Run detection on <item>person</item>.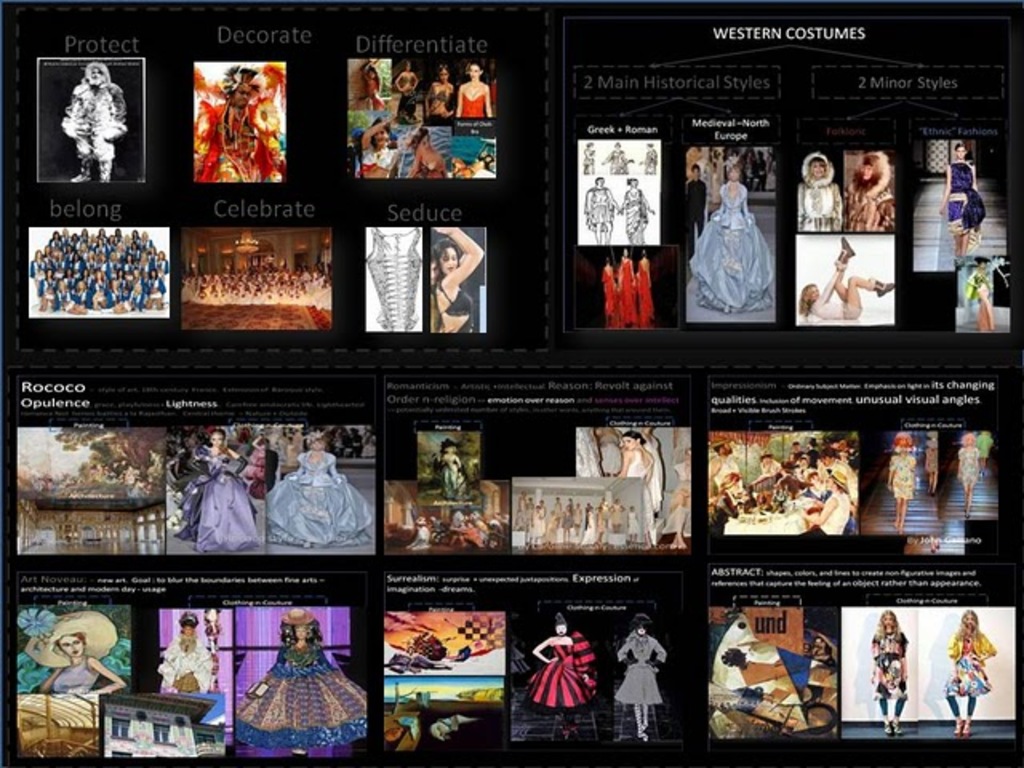
Result: 618, 432, 651, 547.
